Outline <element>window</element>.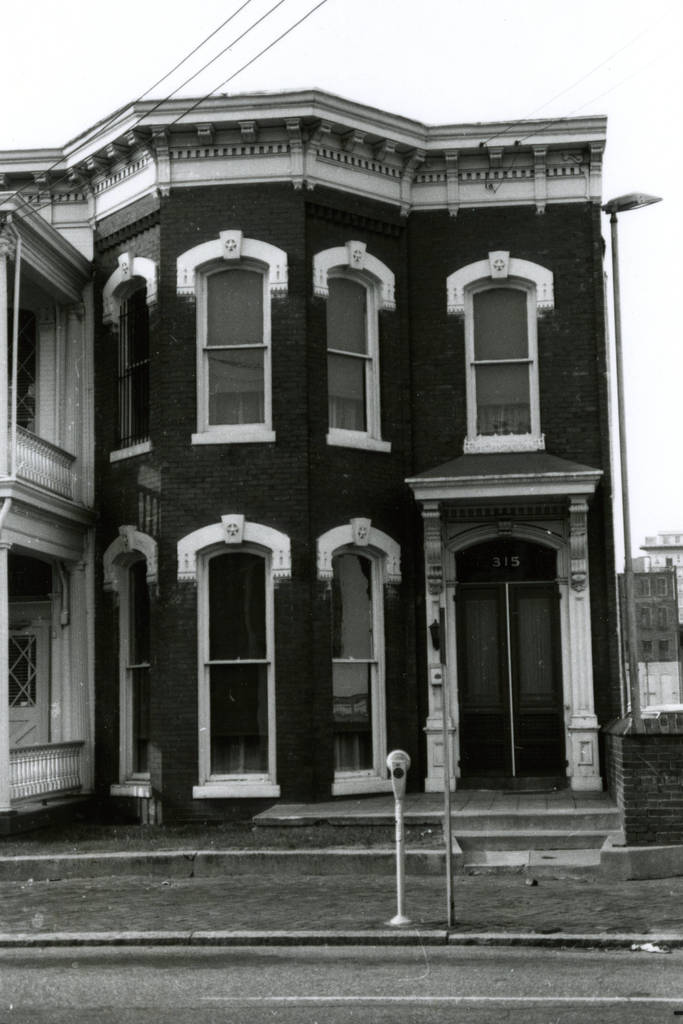
Outline: box(642, 607, 651, 625).
